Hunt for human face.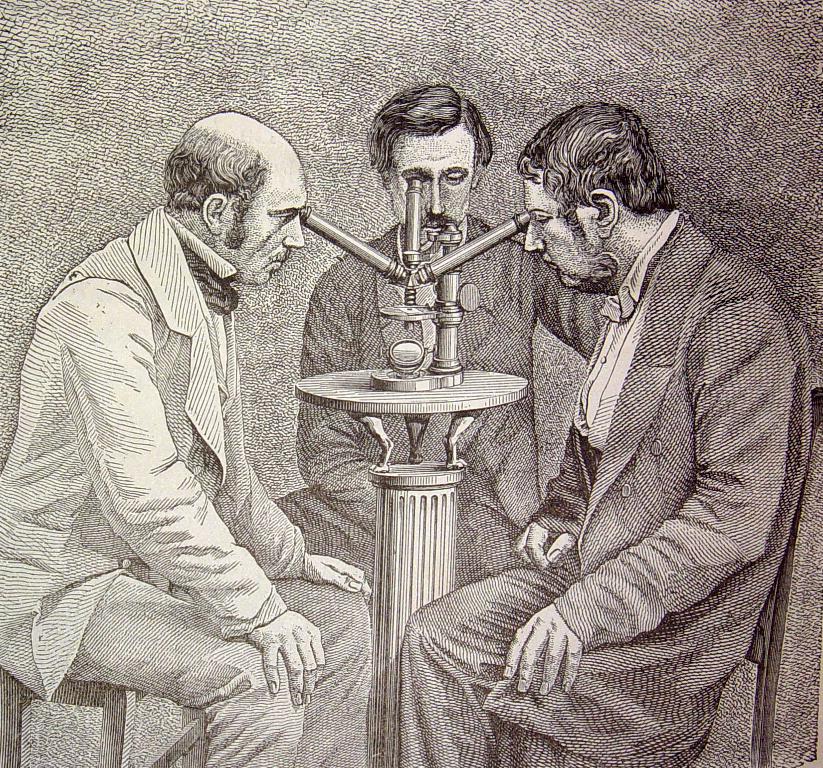
Hunted down at 218 172 310 281.
